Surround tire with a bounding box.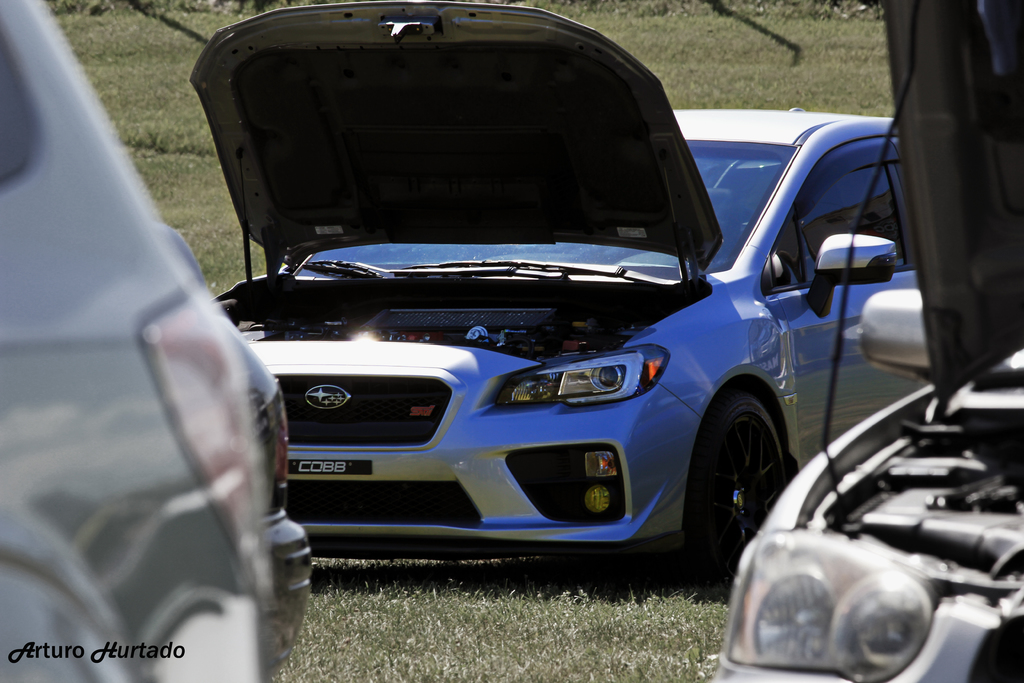
box(684, 374, 792, 576).
